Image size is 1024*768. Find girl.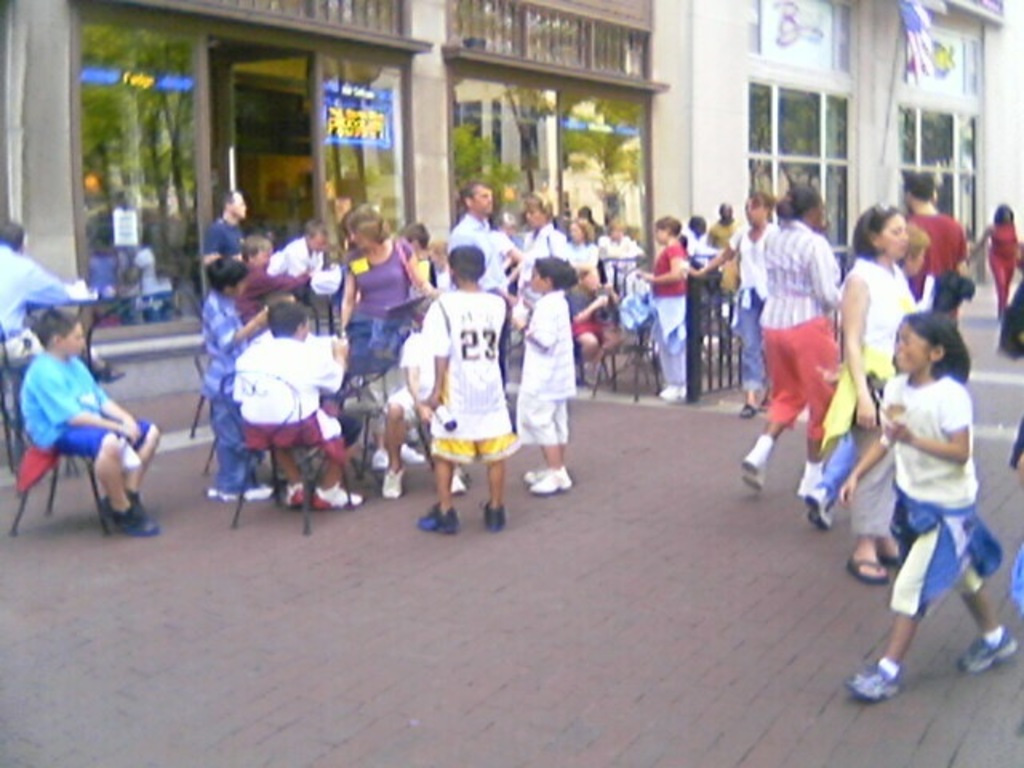
{"x1": 520, "y1": 261, "x2": 589, "y2": 498}.
